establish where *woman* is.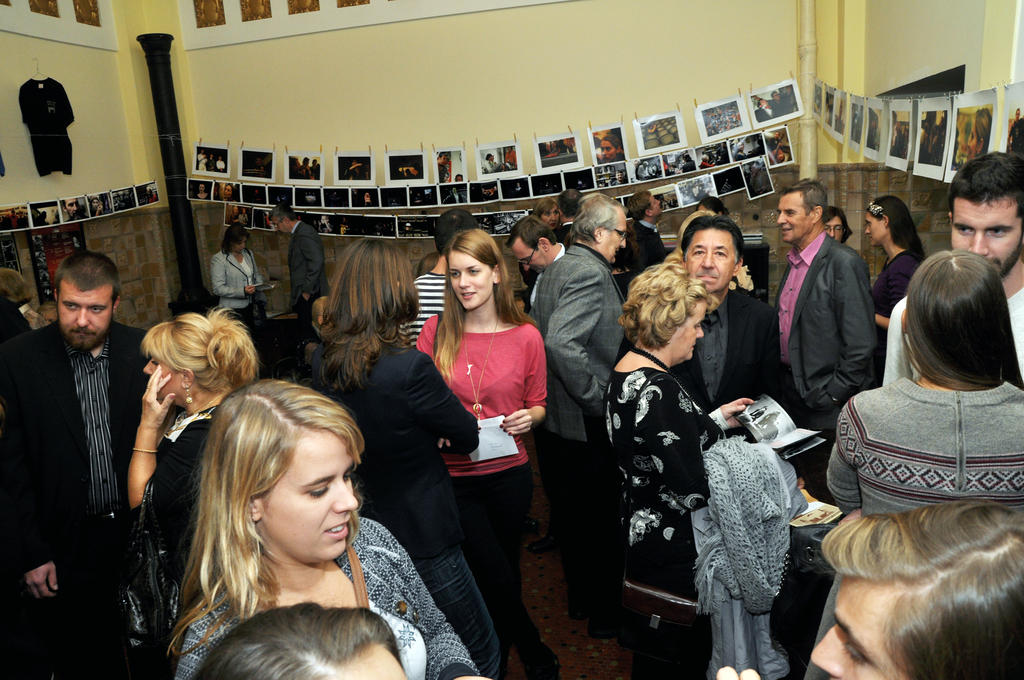
Established at l=0, t=265, r=54, b=334.
